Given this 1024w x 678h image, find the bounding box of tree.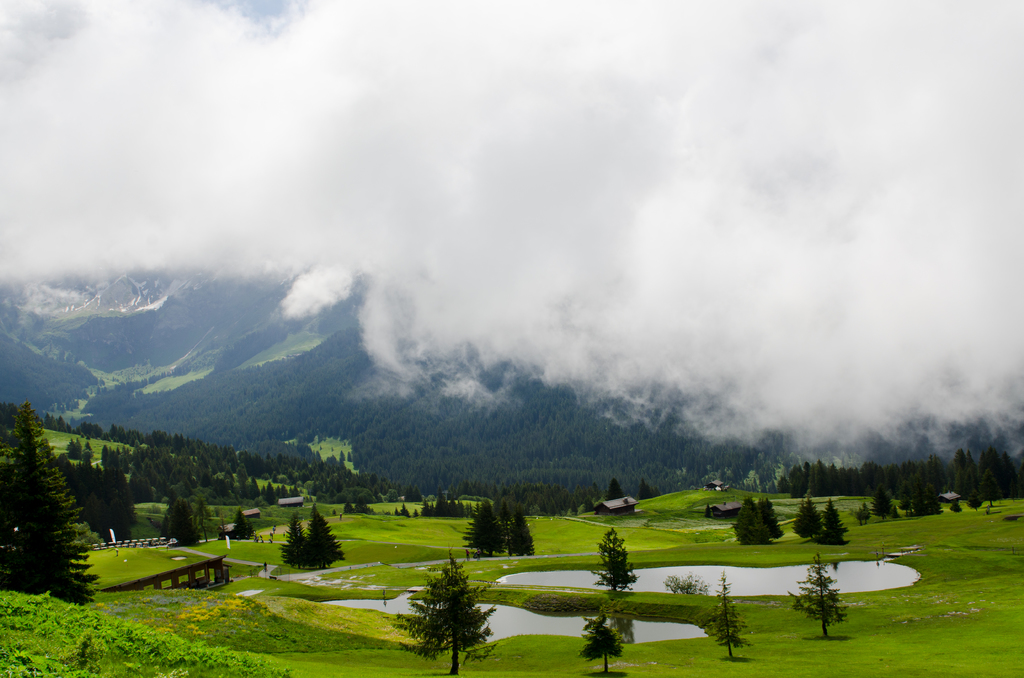
{"x1": 278, "y1": 513, "x2": 303, "y2": 575}.
